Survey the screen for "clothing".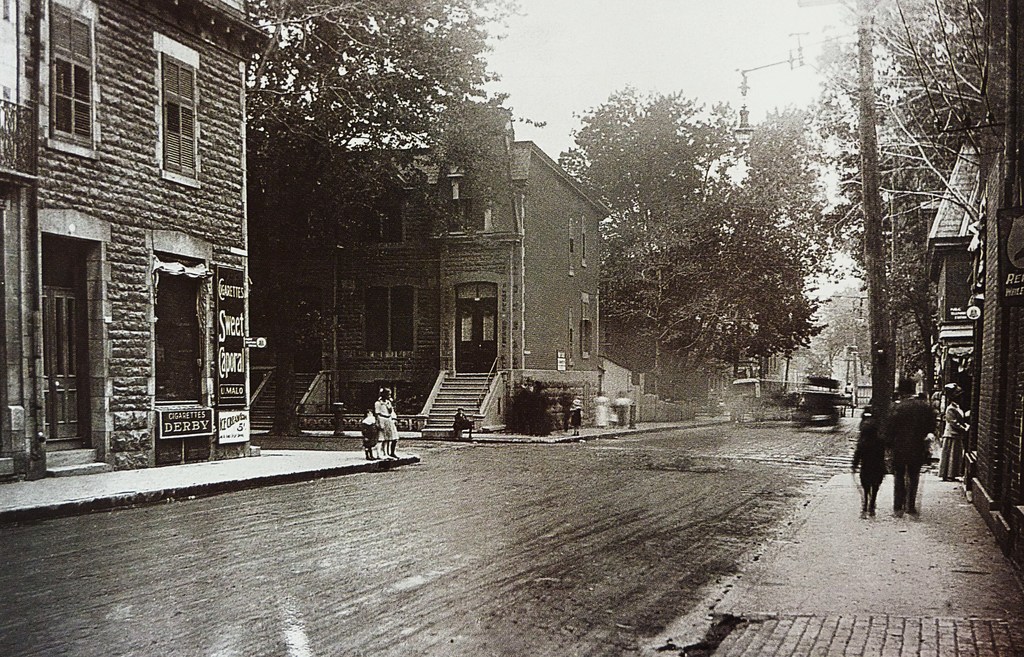
Survey found: [360,412,374,447].
